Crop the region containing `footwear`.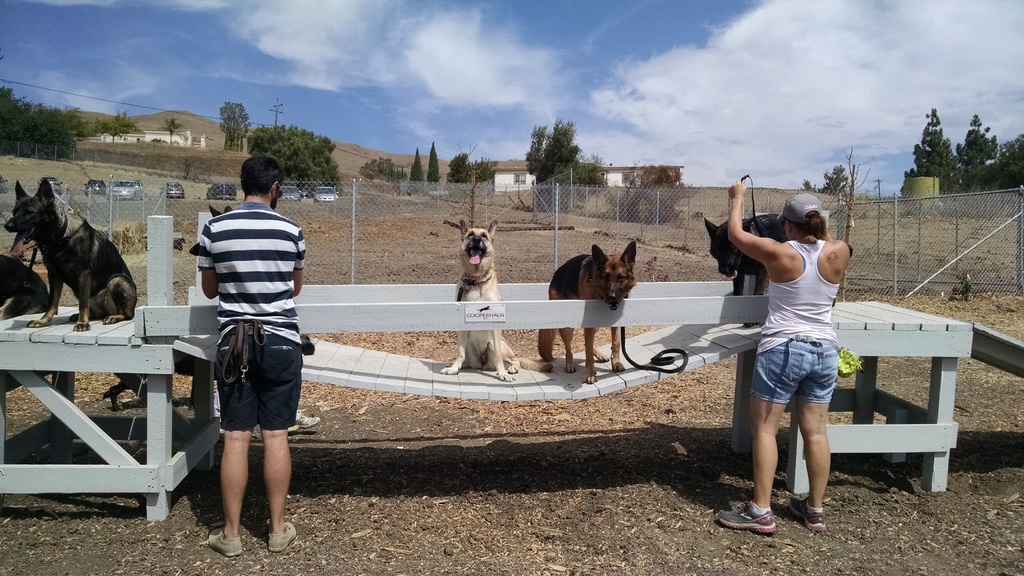
Crop region: 270,520,296,548.
